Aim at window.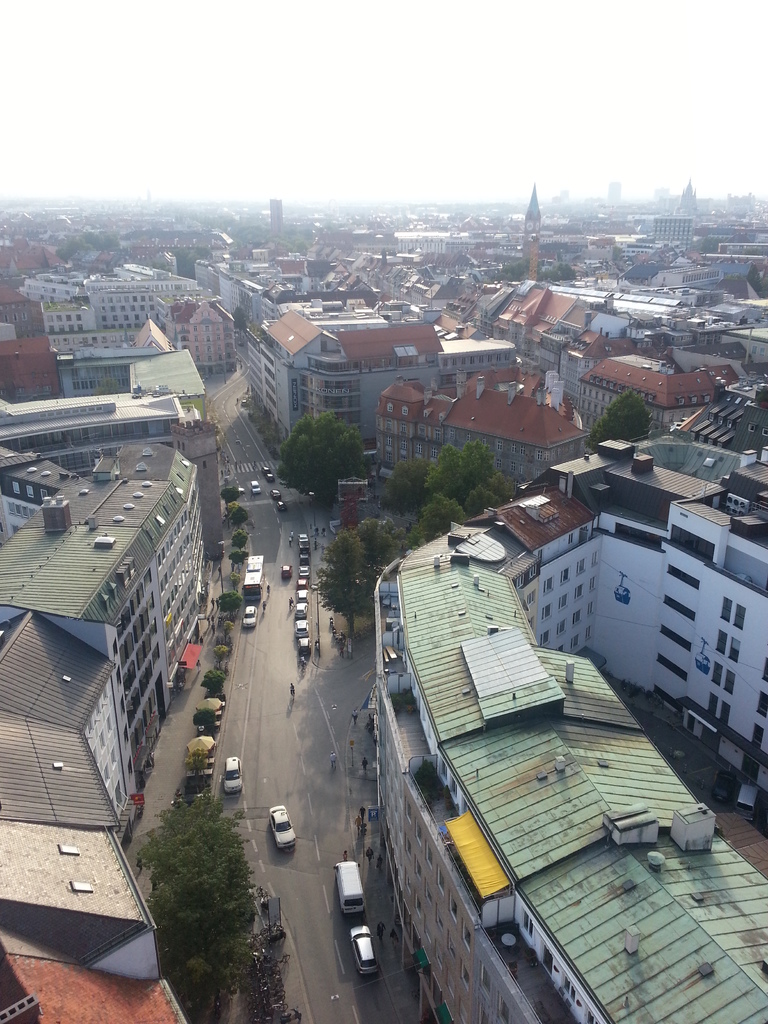
Aimed at {"left": 753, "top": 721, "right": 765, "bottom": 752}.
